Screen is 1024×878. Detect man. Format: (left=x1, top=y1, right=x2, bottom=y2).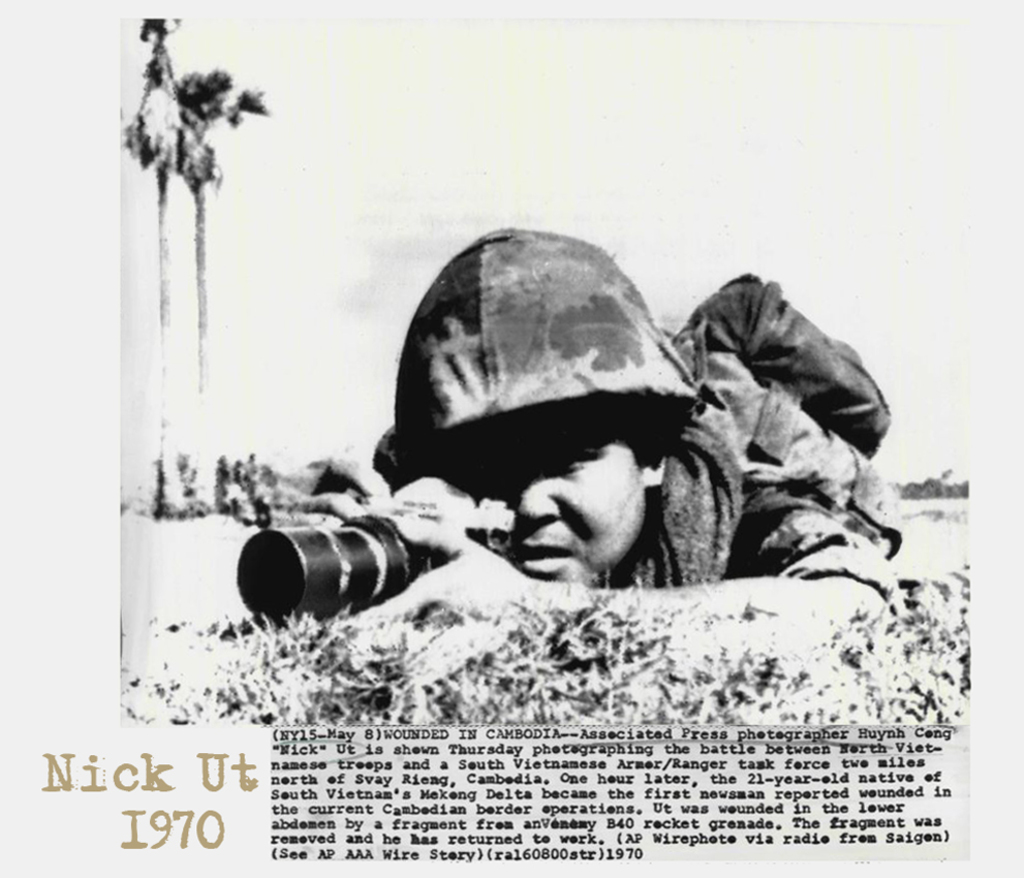
(left=310, top=278, right=826, bottom=651).
